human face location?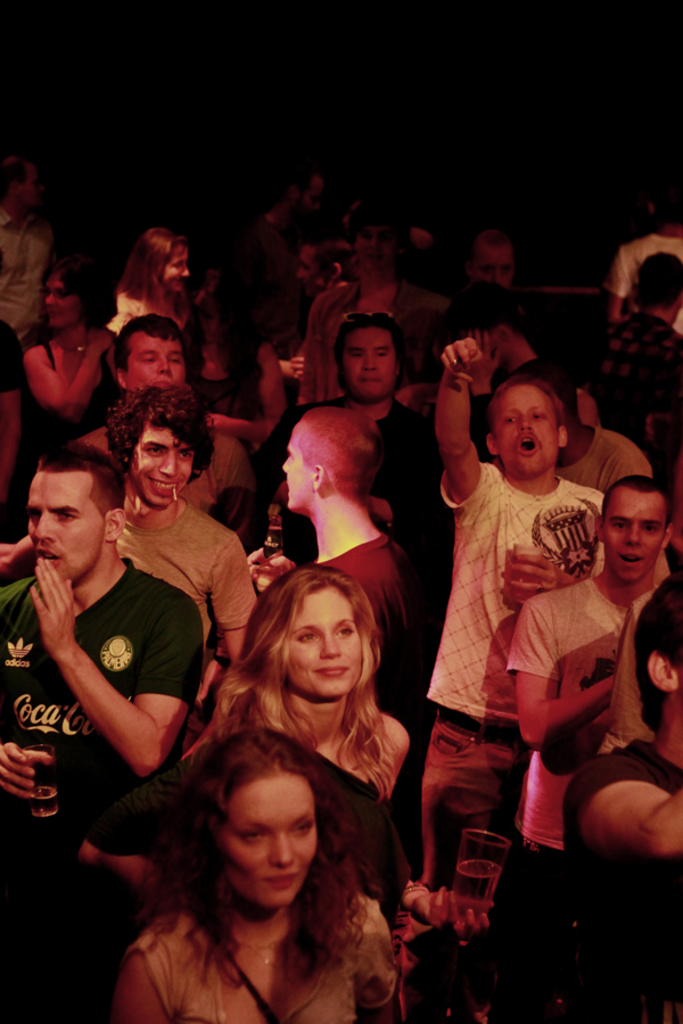
x1=492, y1=383, x2=553, y2=478
